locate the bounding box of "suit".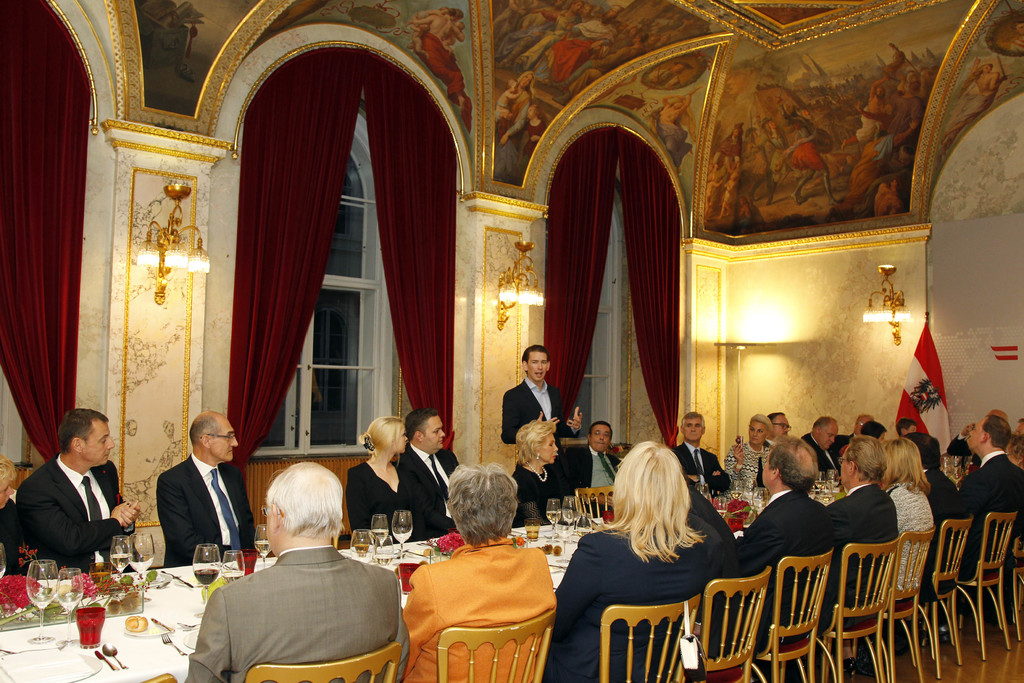
Bounding box: (408, 444, 465, 529).
